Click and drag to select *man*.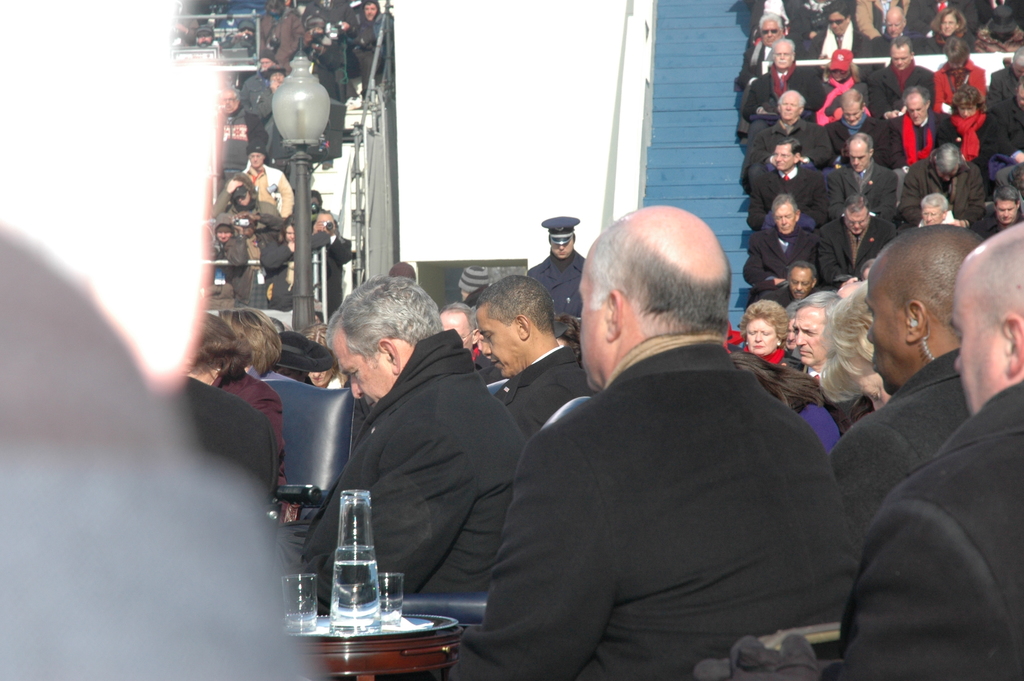
Selection: bbox=[258, 73, 293, 147].
